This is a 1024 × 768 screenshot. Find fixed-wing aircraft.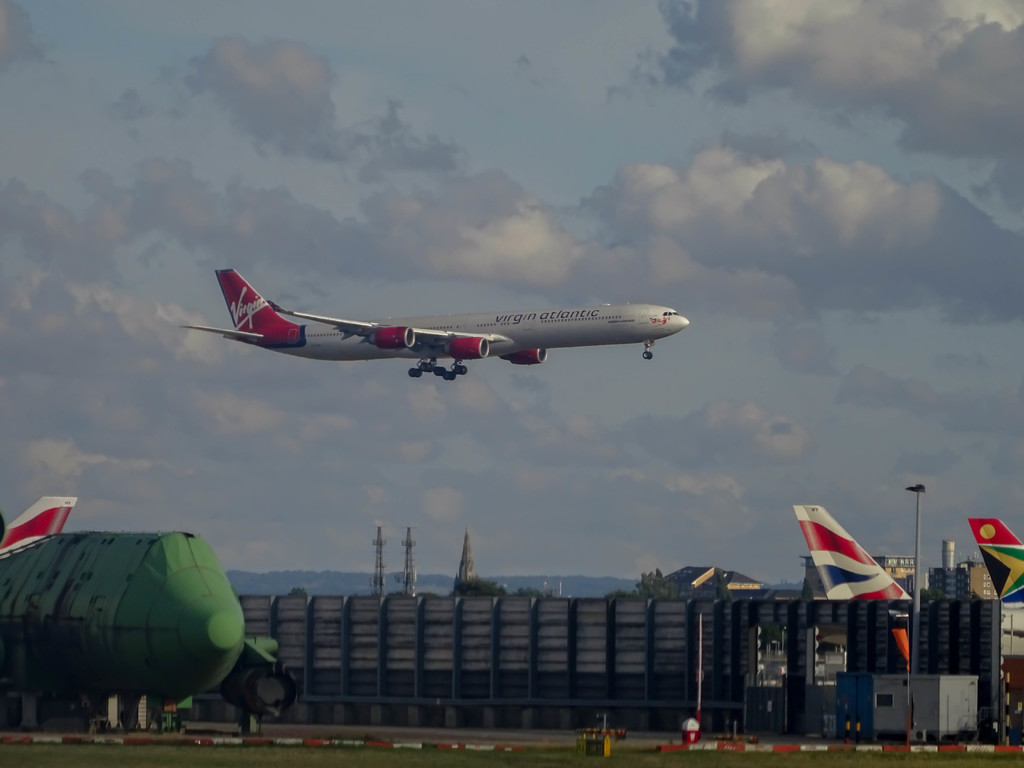
Bounding box: (968,519,1023,602).
